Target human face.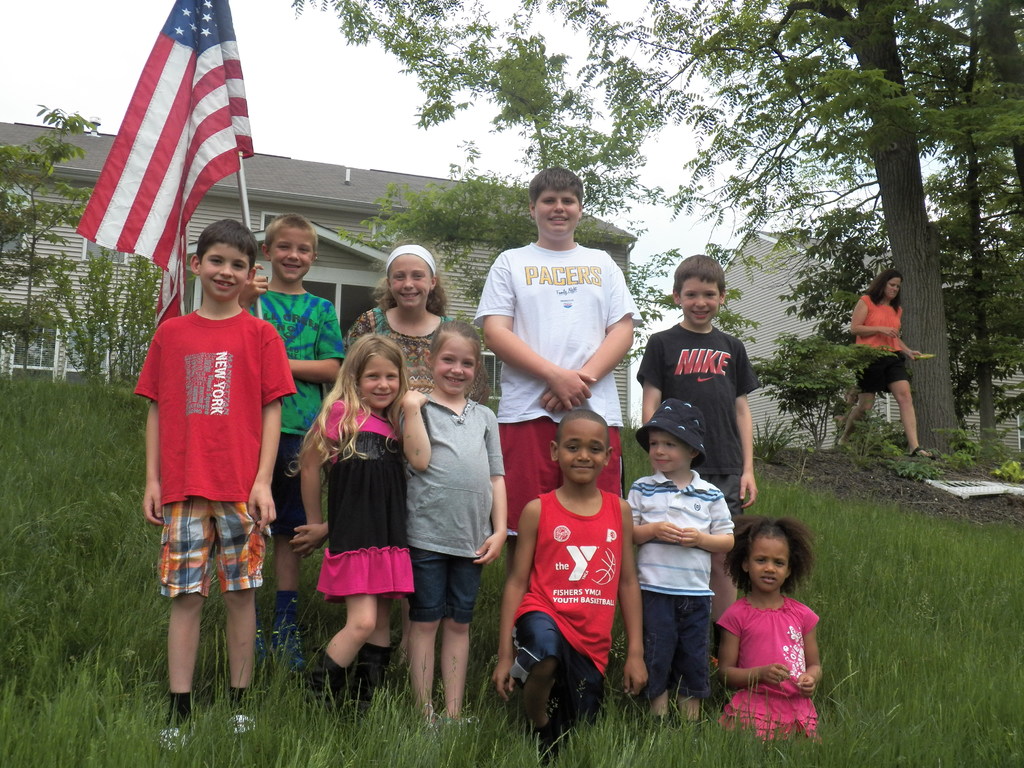
Target region: [left=559, top=418, right=604, bottom=486].
